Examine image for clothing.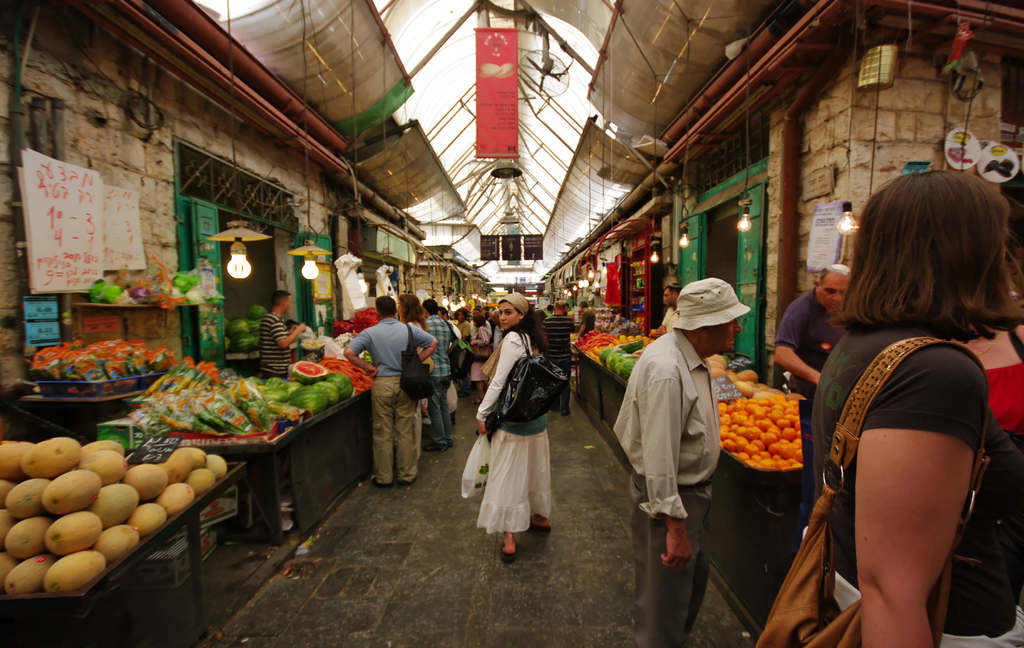
Examination result: (490, 321, 508, 350).
